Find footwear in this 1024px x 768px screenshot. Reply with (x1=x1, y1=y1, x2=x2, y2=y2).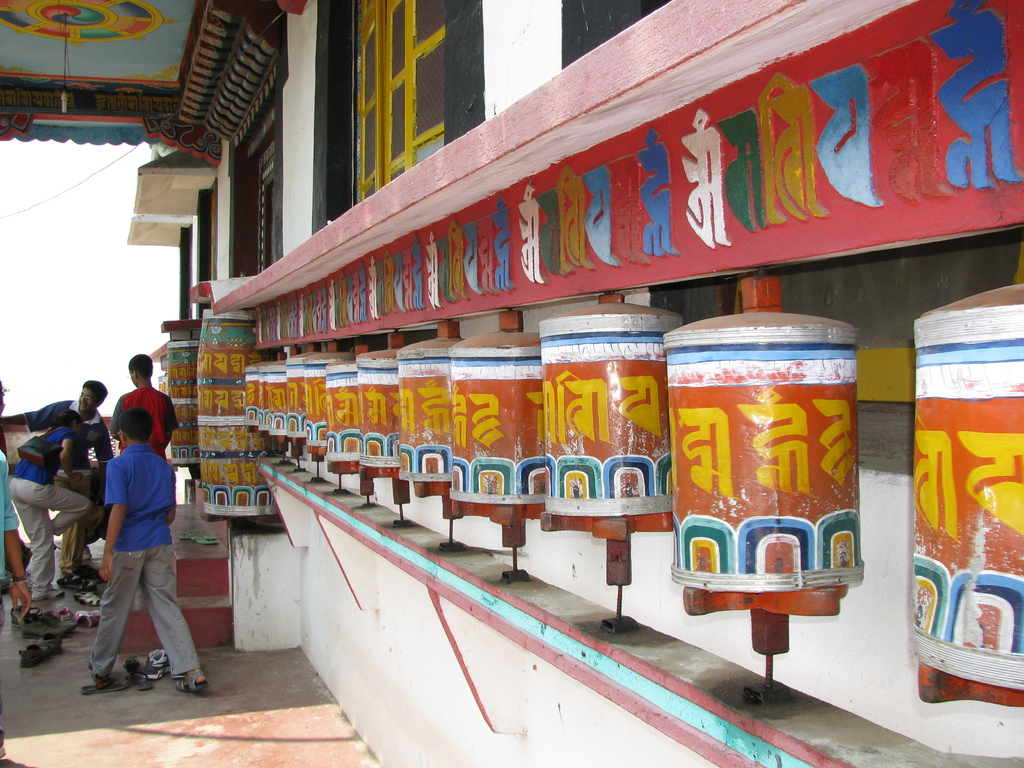
(x1=52, y1=609, x2=77, y2=619).
